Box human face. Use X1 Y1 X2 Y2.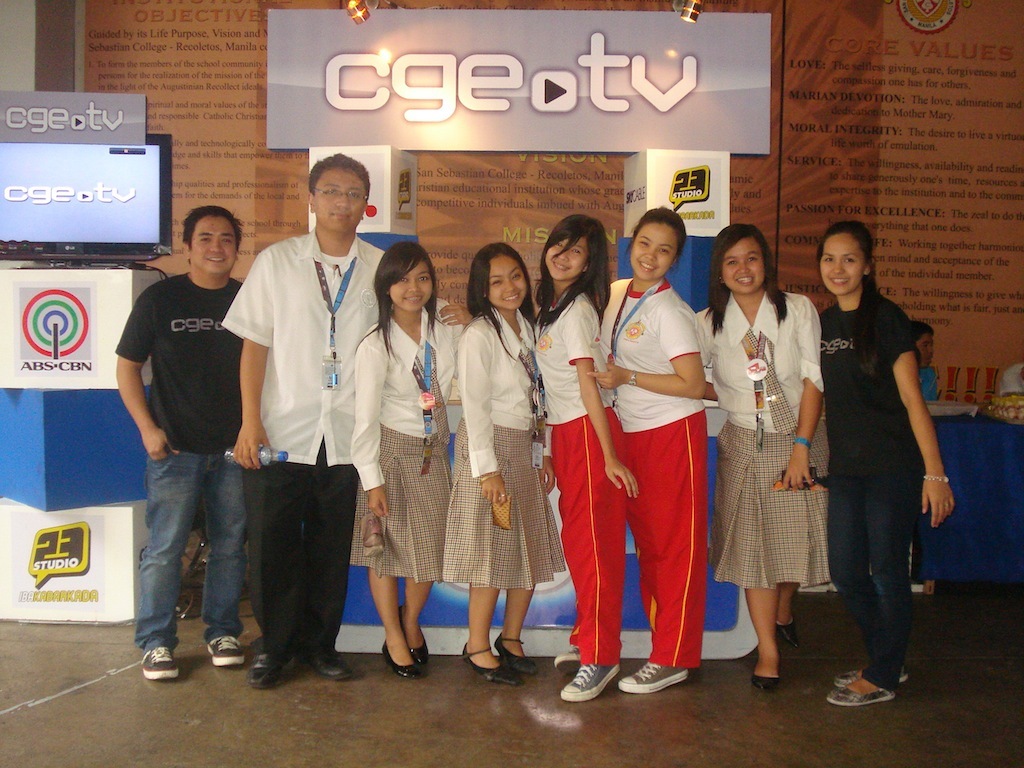
386 265 435 313.
